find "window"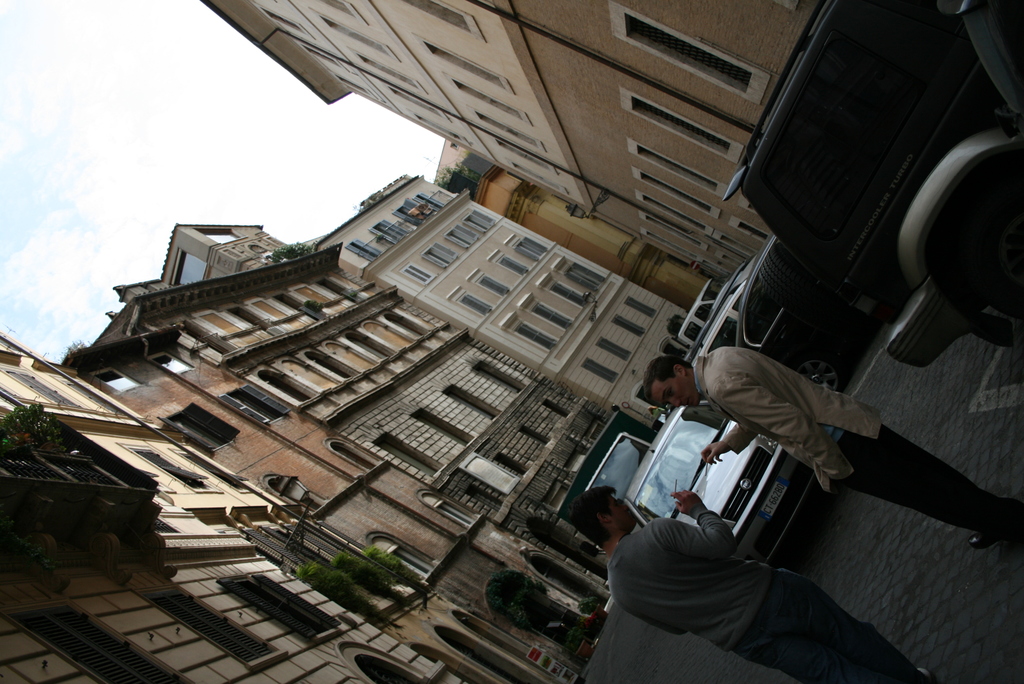
x1=300 y1=352 x2=355 y2=386
